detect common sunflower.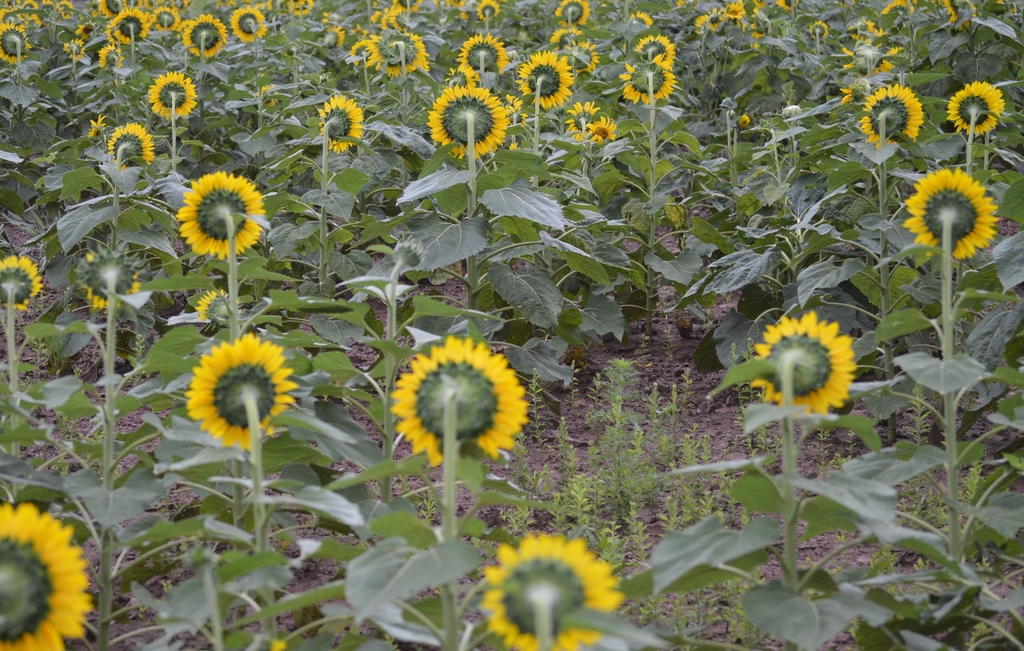
Detected at box=[394, 329, 532, 467].
